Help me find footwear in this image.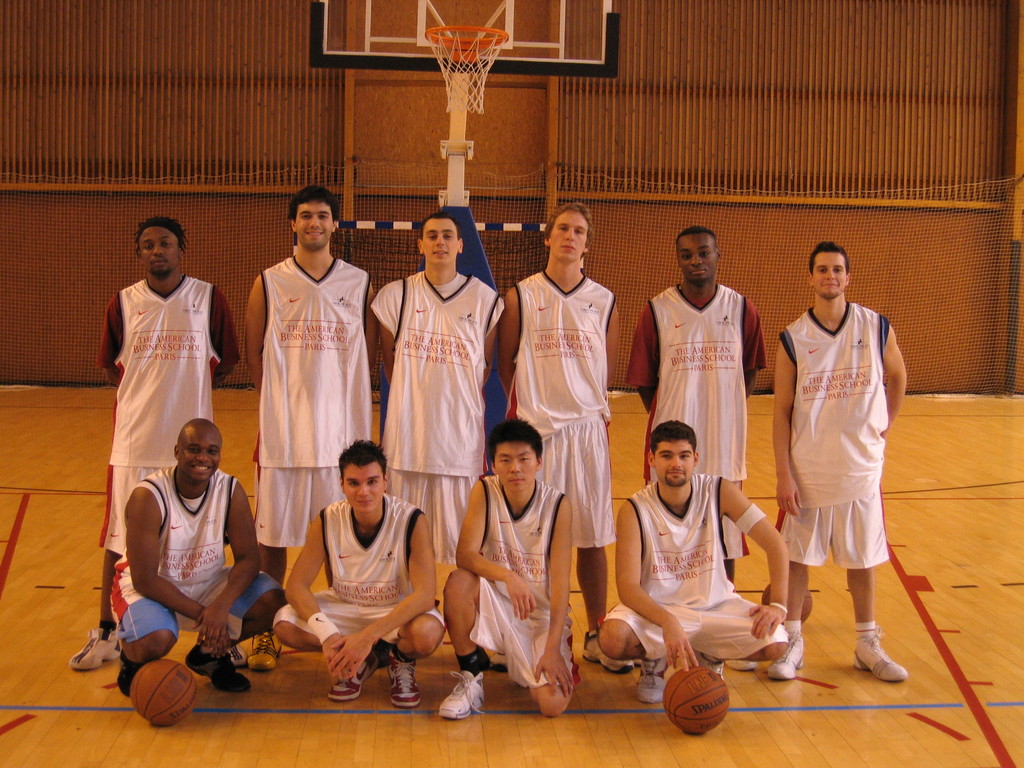
Found it: bbox(578, 620, 630, 673).
